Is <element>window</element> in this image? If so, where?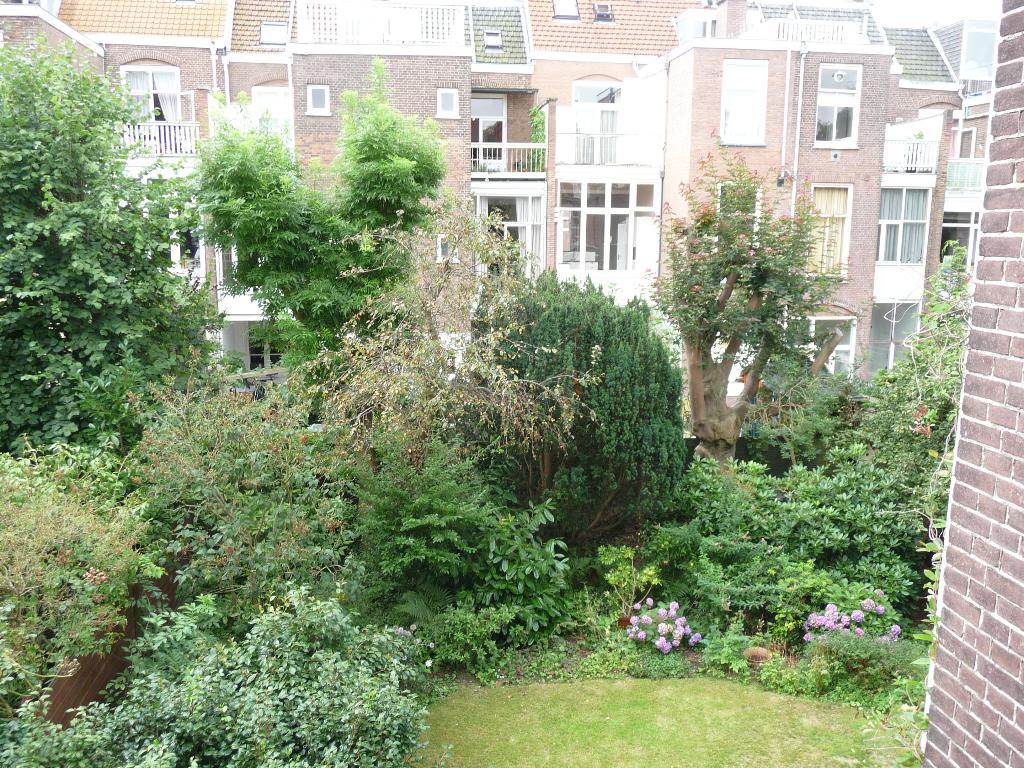
Yes, at (x1=799, y1=54, x2=874, y2=161).
